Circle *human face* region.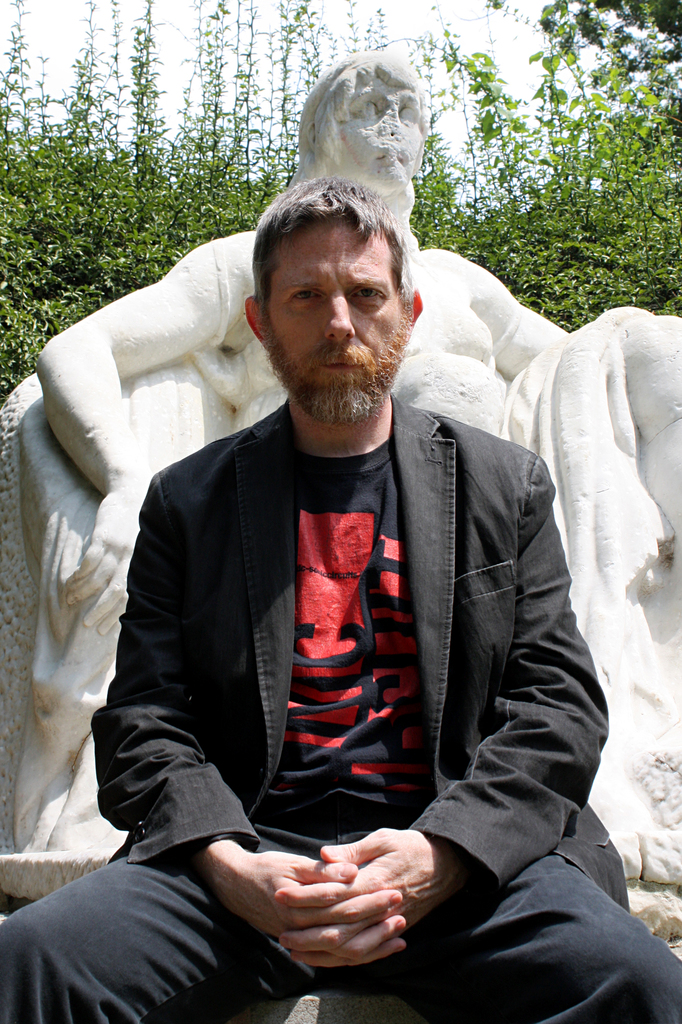
Region: {"left": 334, "top": 73, "right": 429, "bottom": 187}.
